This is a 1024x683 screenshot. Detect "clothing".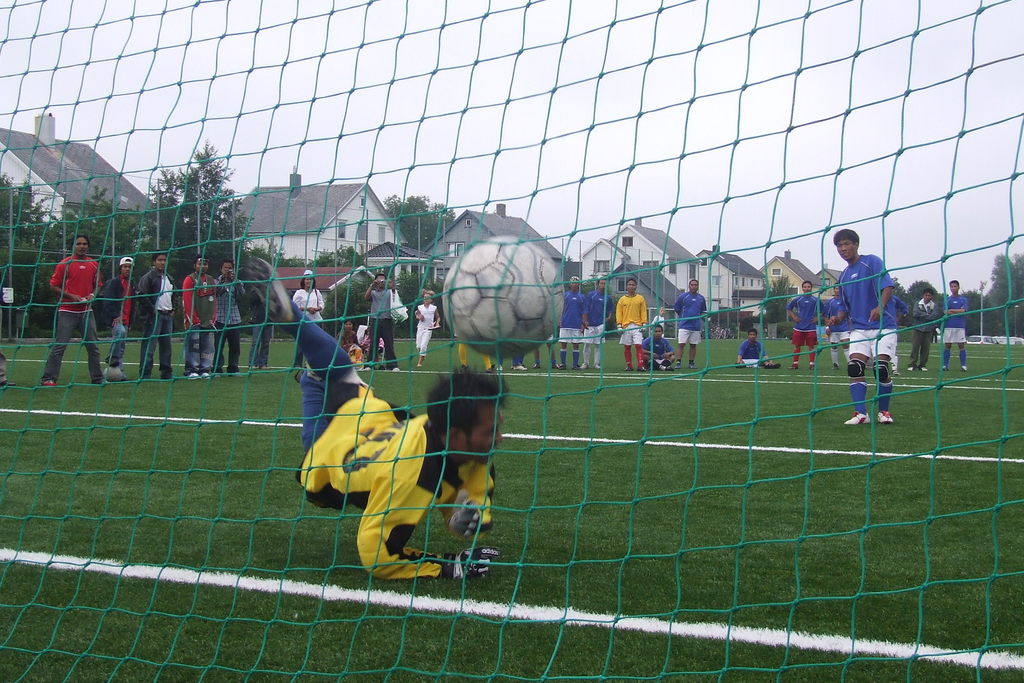
295 363 499 580.
